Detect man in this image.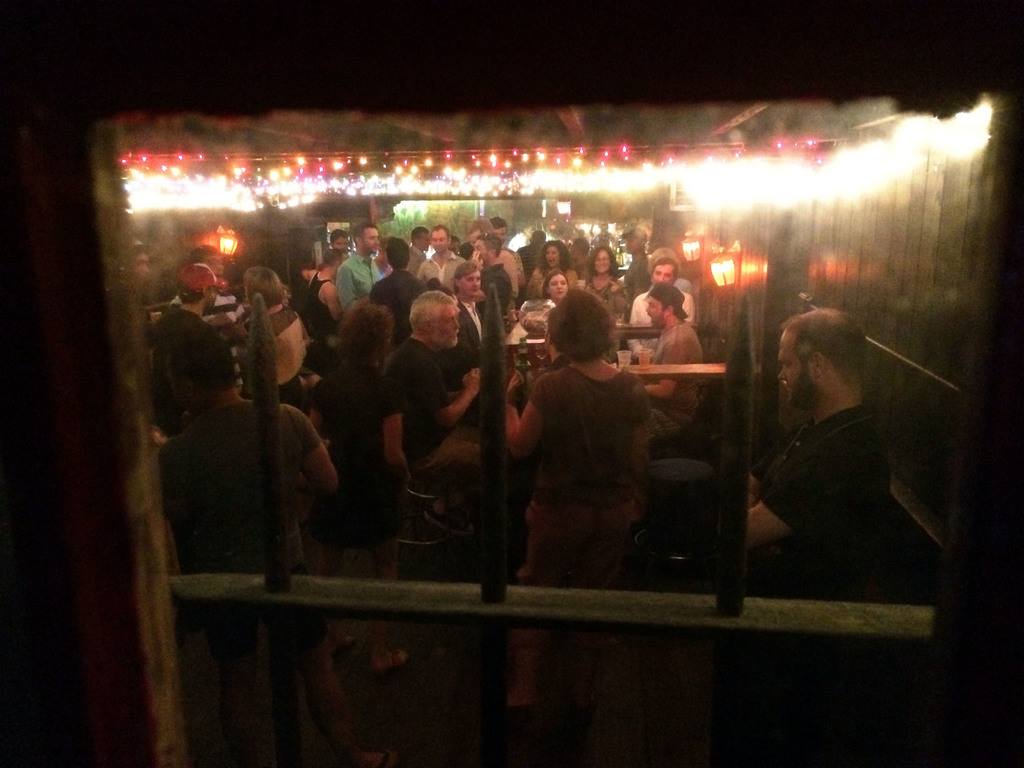
Detection: (x1=406, y1=228, x2=430, y2=273).
